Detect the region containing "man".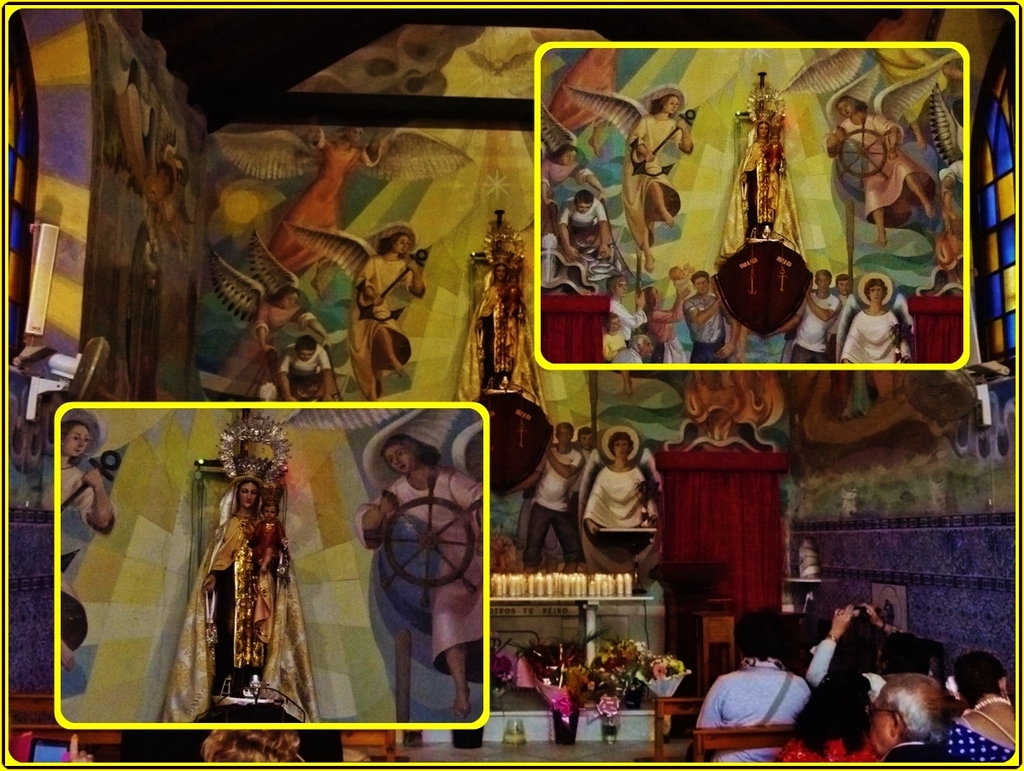
<box>685,273,742,363</box>.
